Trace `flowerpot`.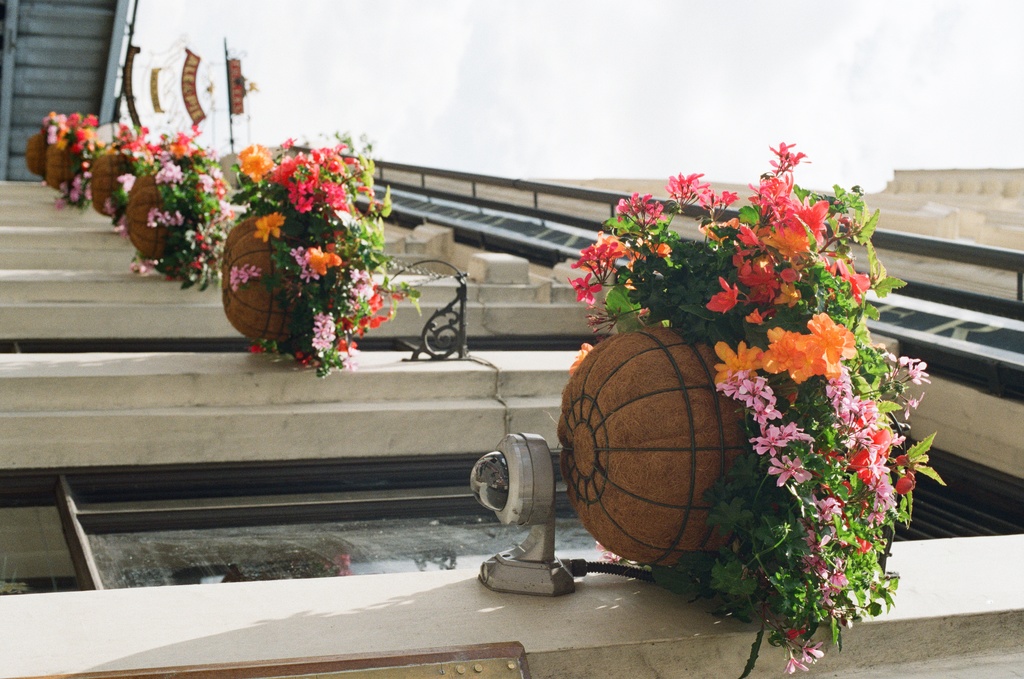
Traced to (left=557, top=322, right=755, bottom=573).
